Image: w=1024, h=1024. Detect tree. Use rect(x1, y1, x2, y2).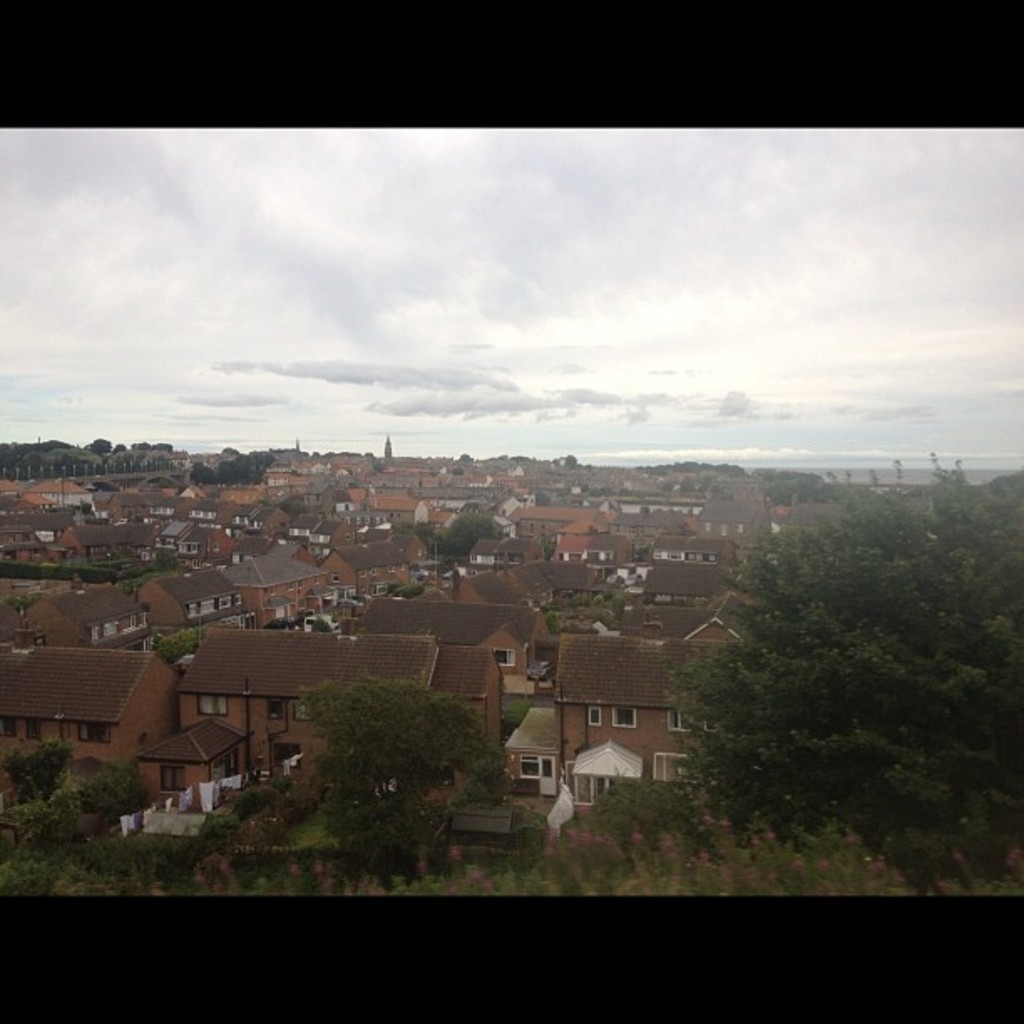
rect(392, 512, 500, 562).
